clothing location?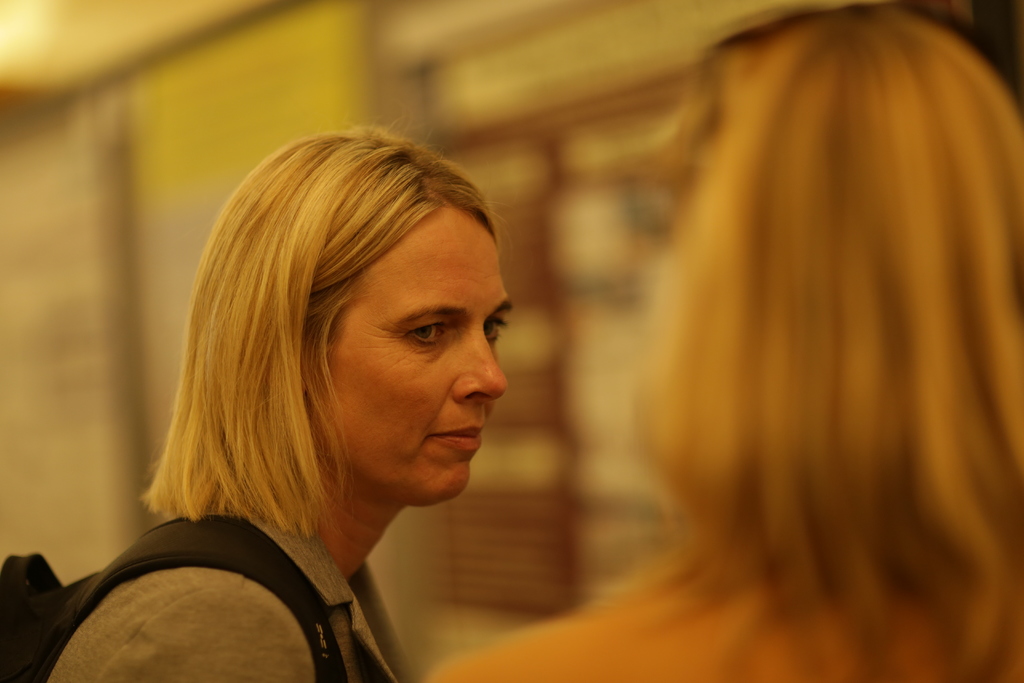
[x1=0, y1=446, x2=570, y2=673]
